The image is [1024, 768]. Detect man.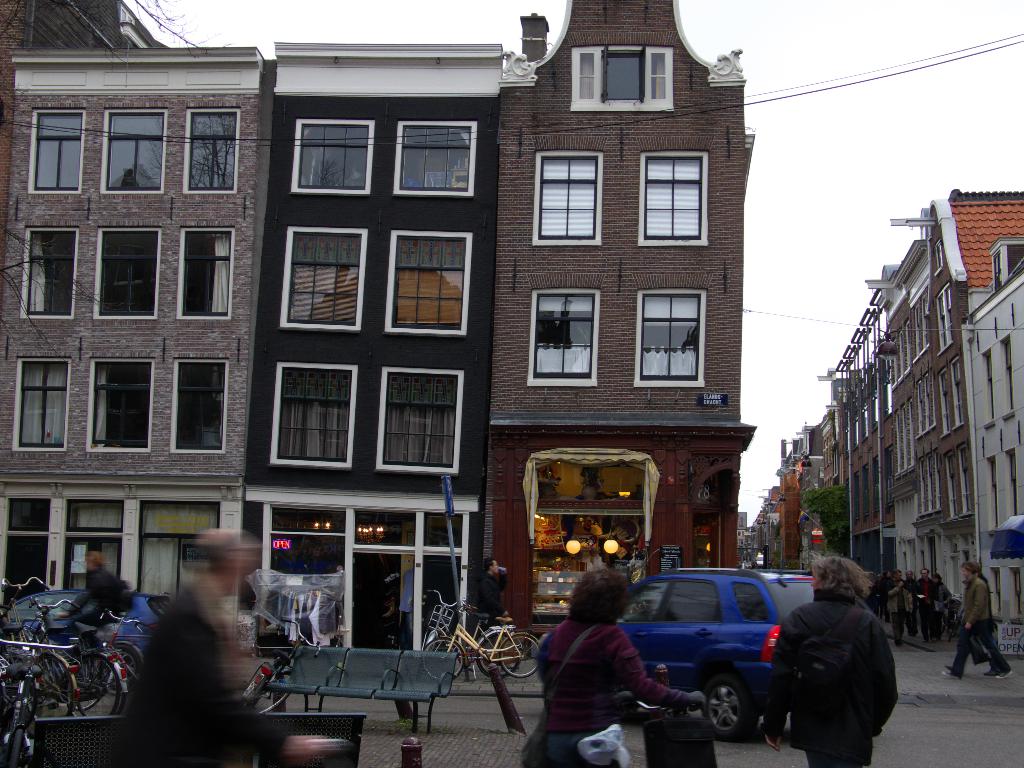
Detection: box=[939, 565, 1014, 680].
